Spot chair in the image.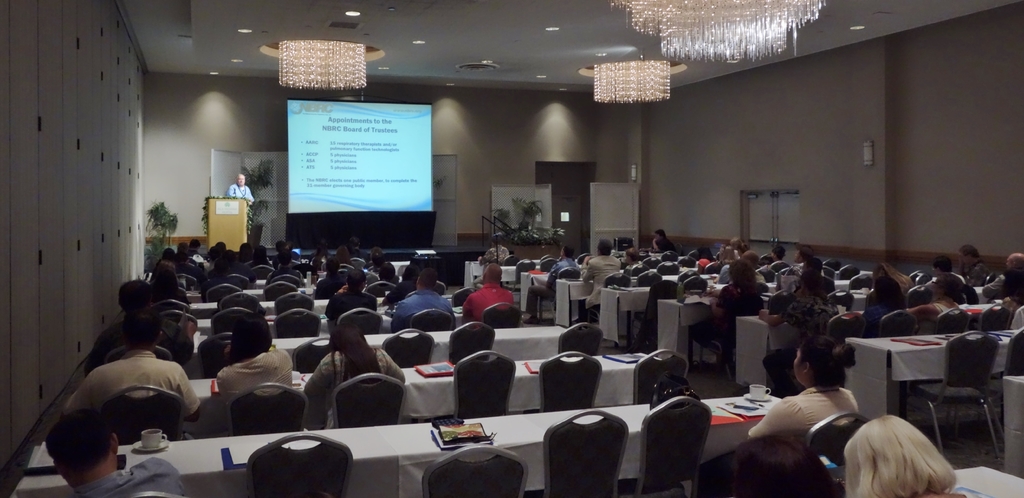
chair found at x1=541 y1=400 x2=660 y2=497.
